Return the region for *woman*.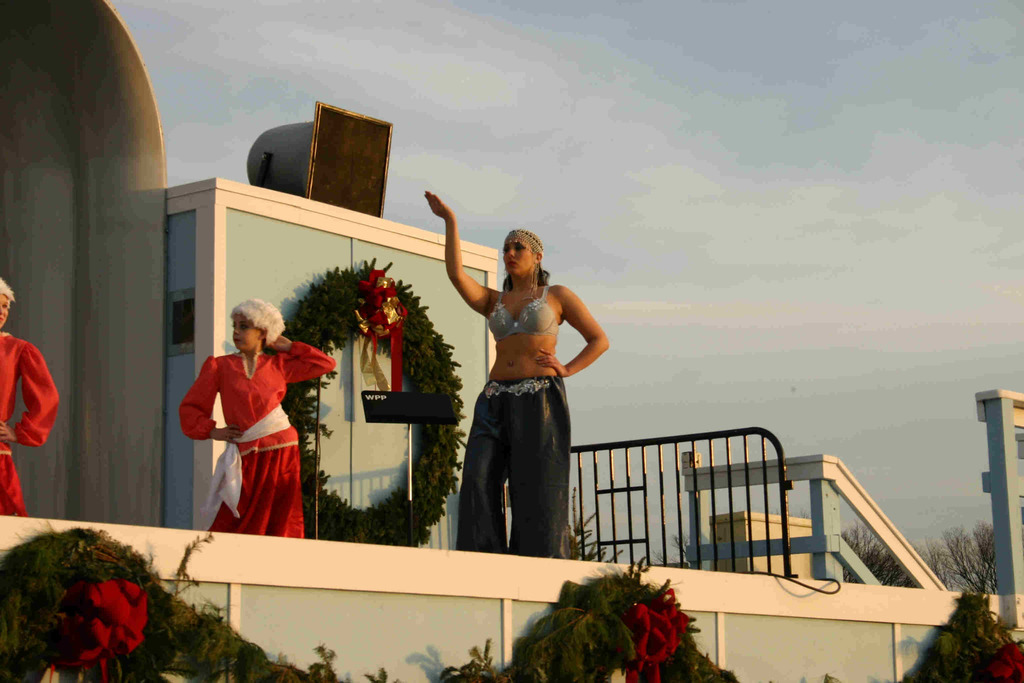
bbox=(421, 201, 607, 588).
